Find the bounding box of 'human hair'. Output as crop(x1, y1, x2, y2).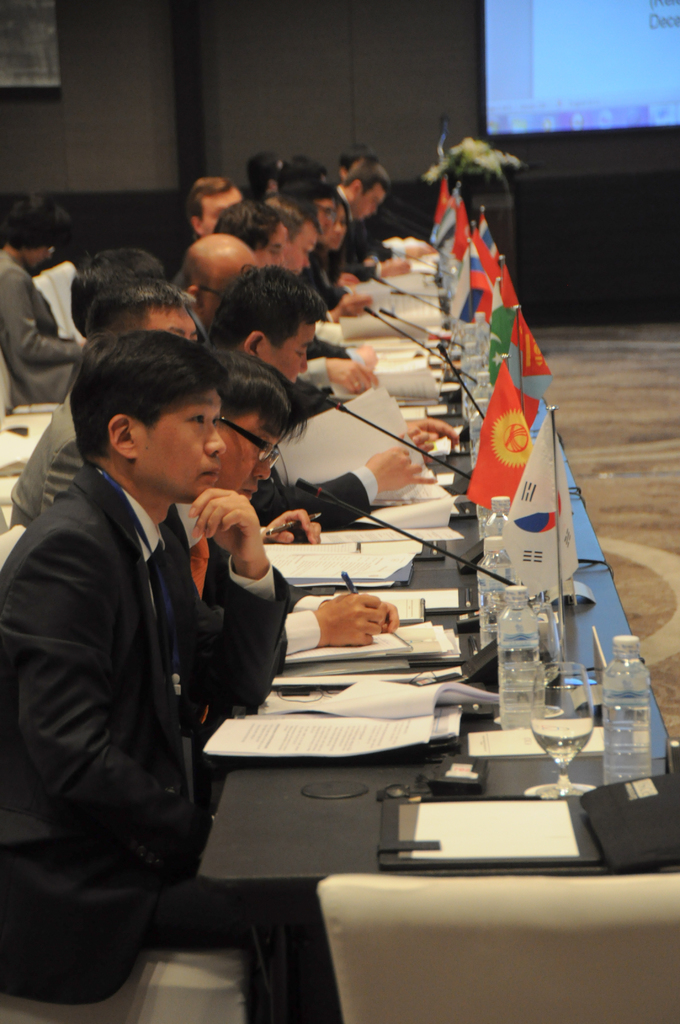
crop(67, 247, 159, 330).
